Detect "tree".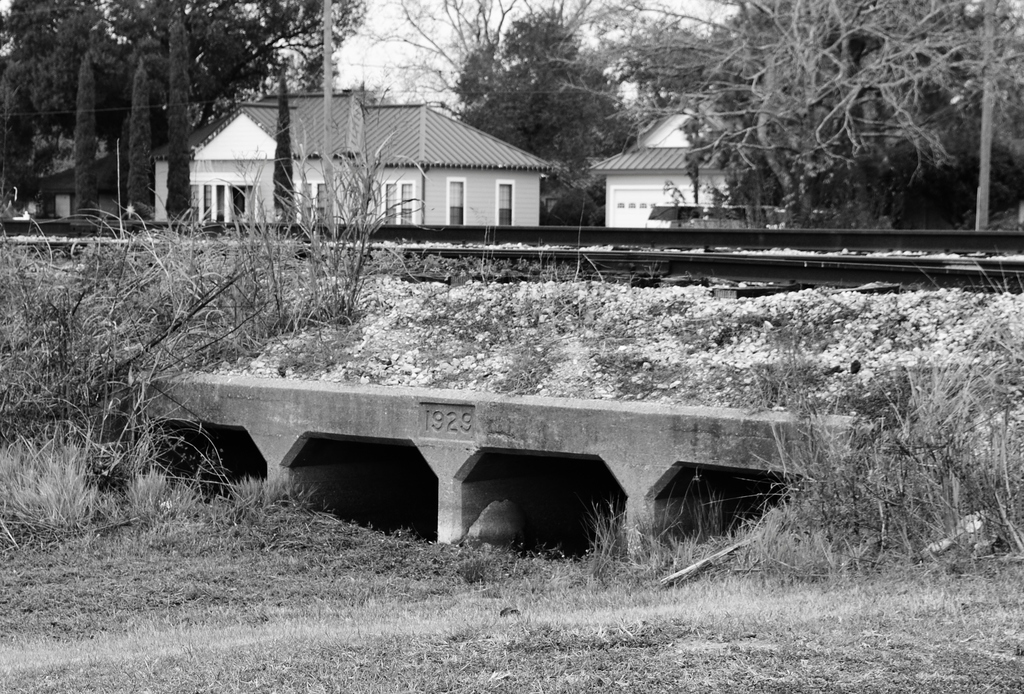
Detected at x1=451, y1=10, x2=635, y2=247.
